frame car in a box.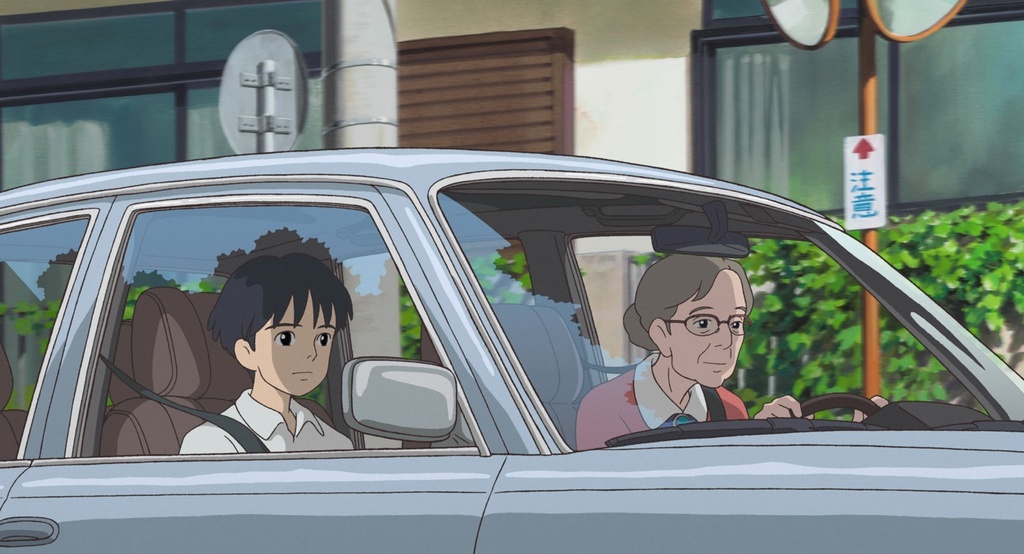
box(42, 124, 1023, 553).
